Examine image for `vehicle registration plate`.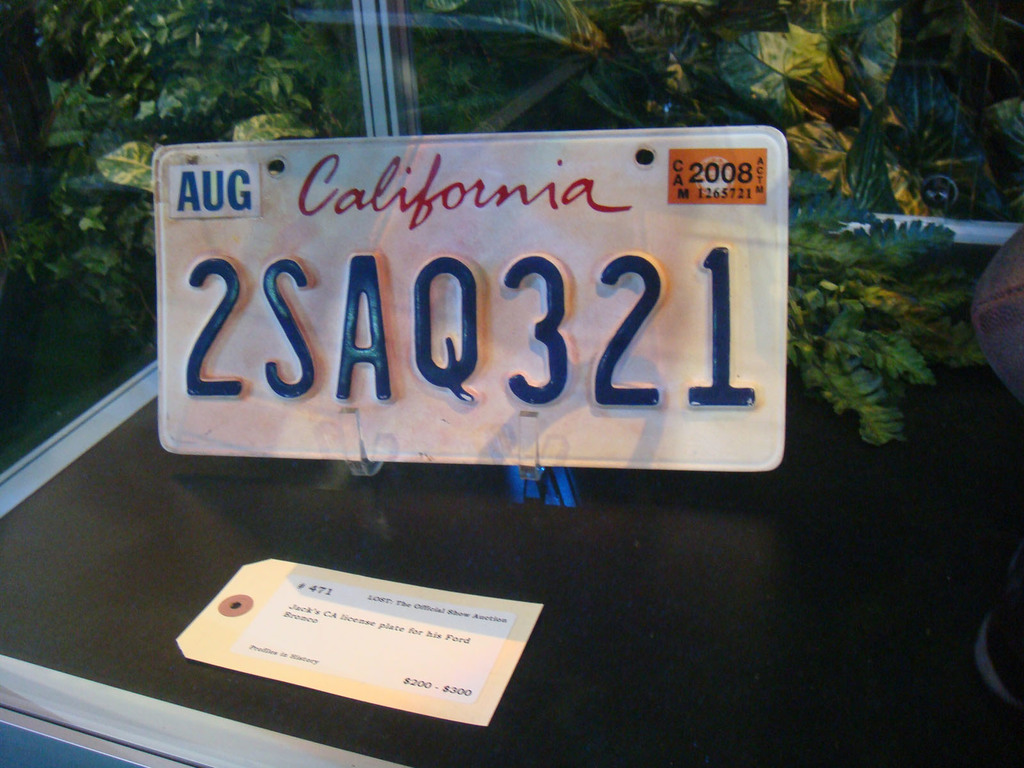
Examination result: 145, 137, 836, 492.
